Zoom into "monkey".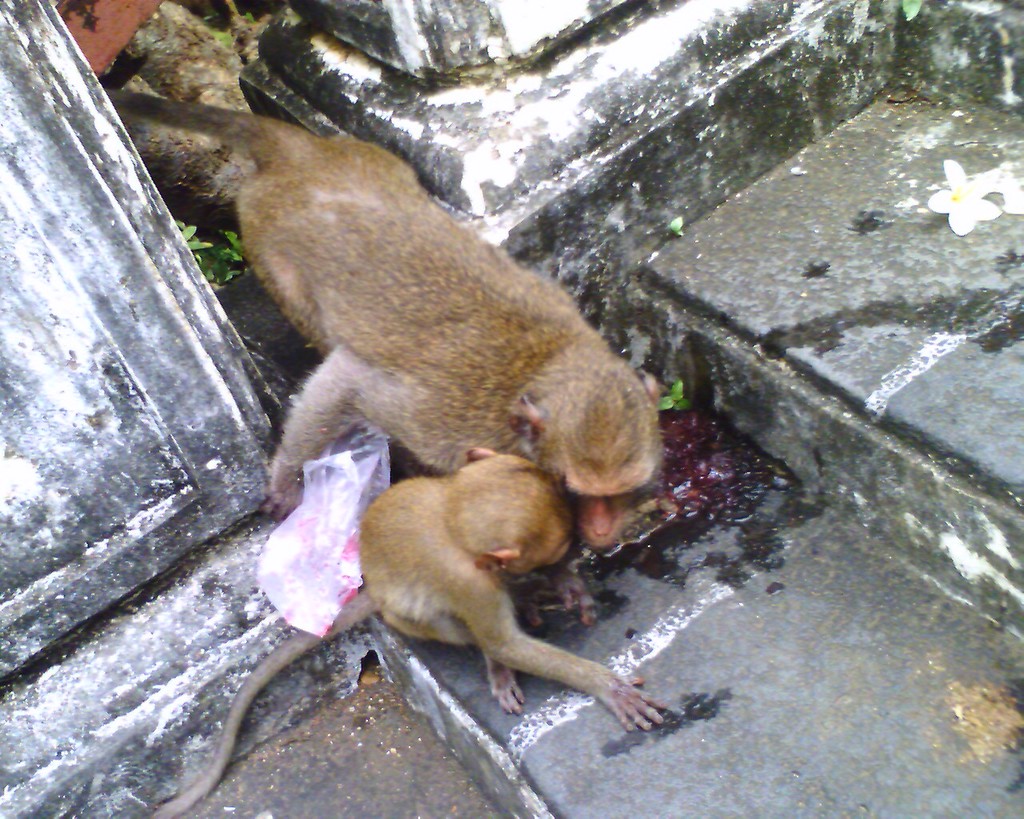
Zoom target: (left=159, top=451, right=676, bottom=818).
